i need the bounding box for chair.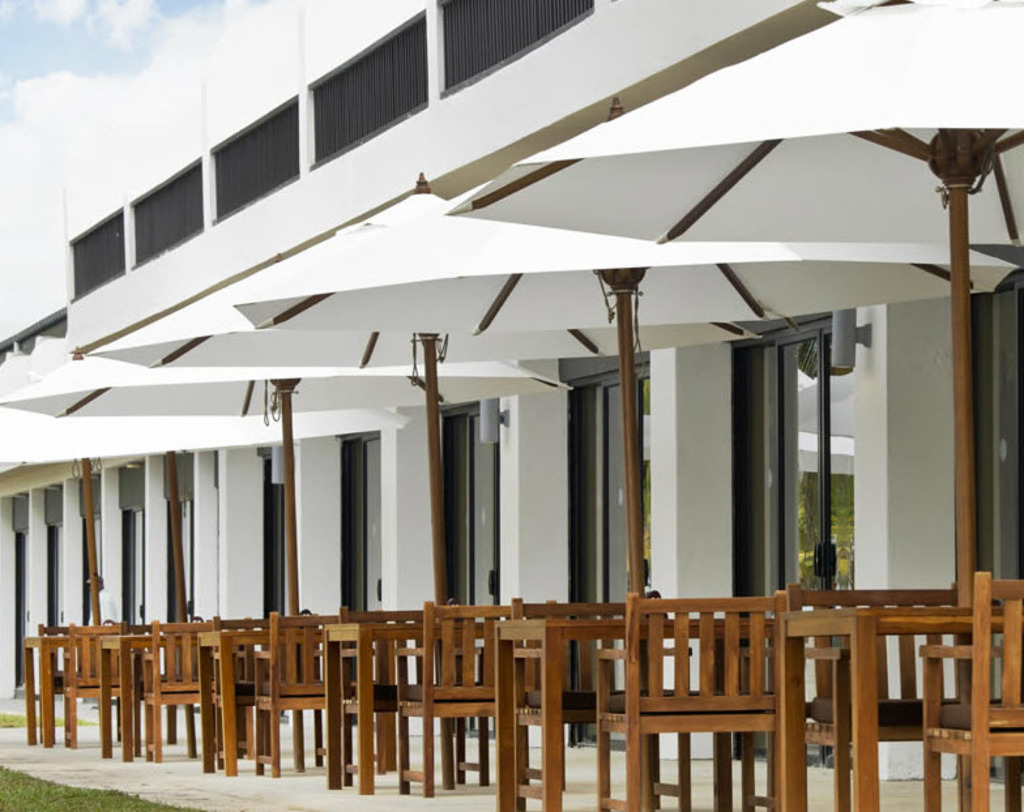
Here it is: x1=106 y1=617 x2=185 y2=752.
